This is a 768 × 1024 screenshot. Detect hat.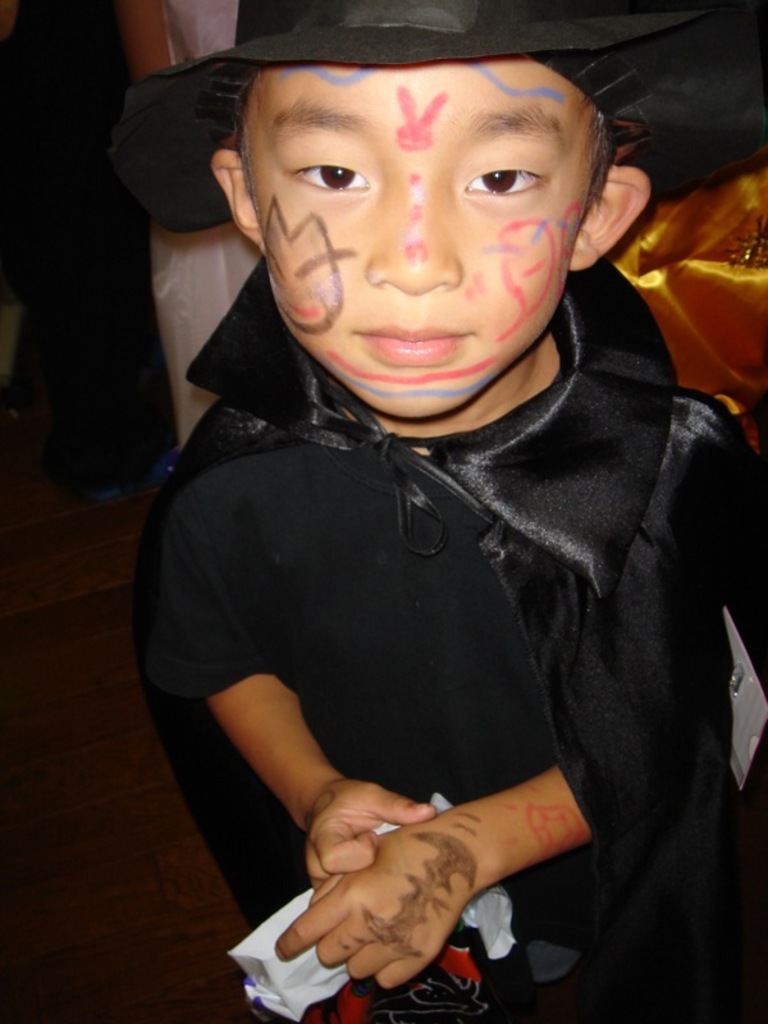
pyautogui.locateOnScreen(108, 0, 767, 234).
